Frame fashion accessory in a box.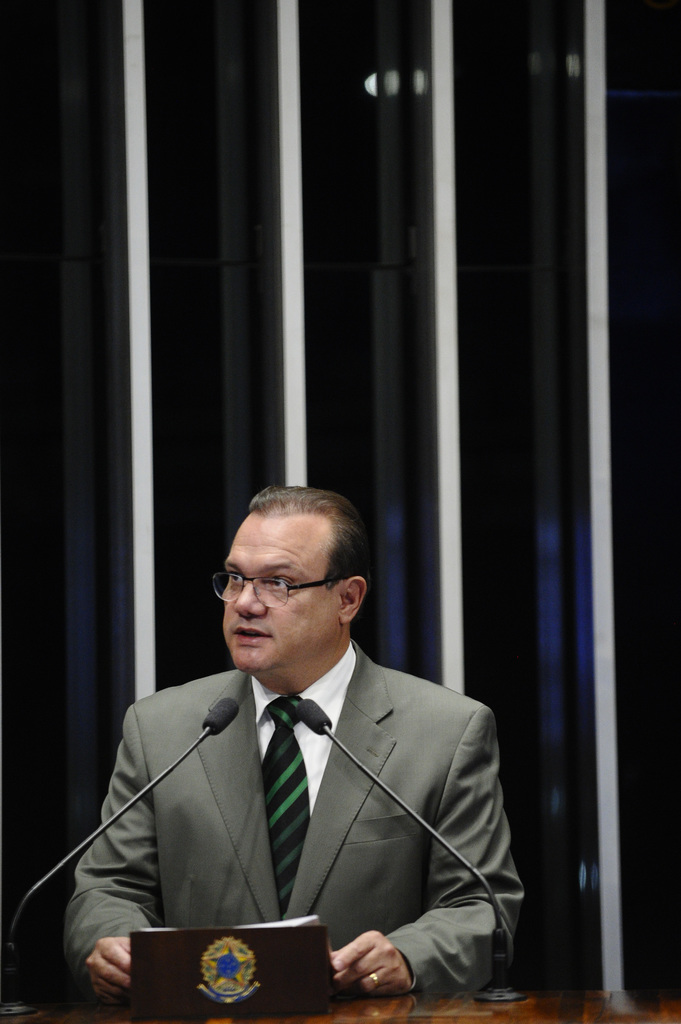
bbox=(370, 973, 380, 988).
